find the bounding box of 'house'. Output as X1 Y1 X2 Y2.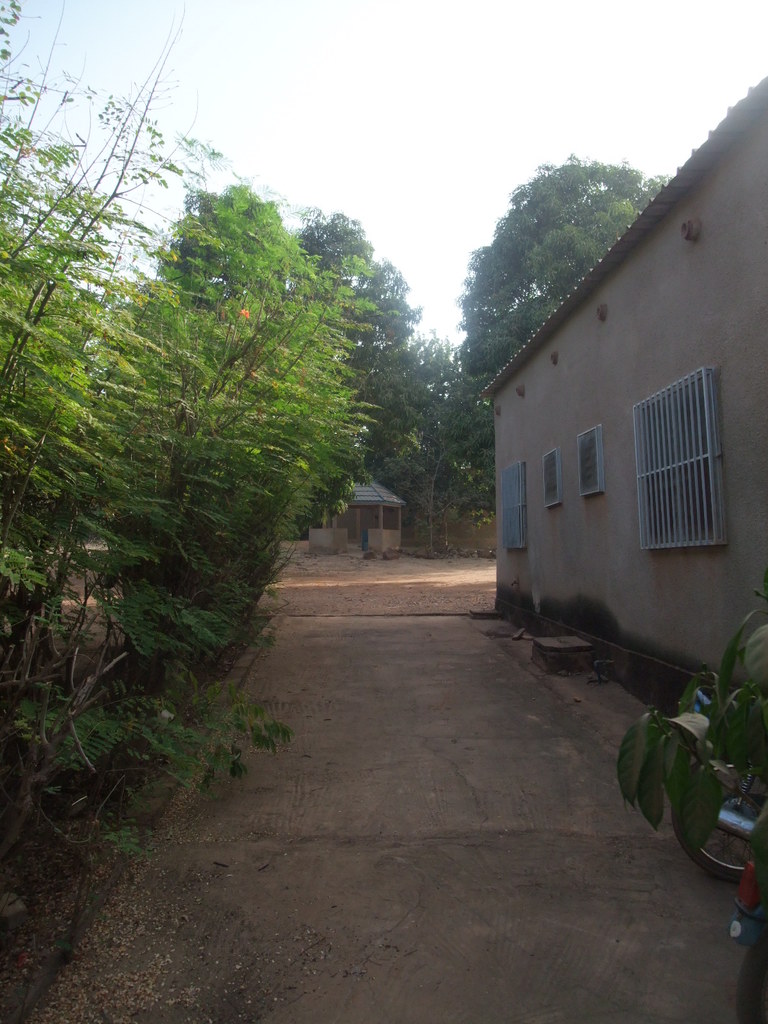
479 131 762 733.
